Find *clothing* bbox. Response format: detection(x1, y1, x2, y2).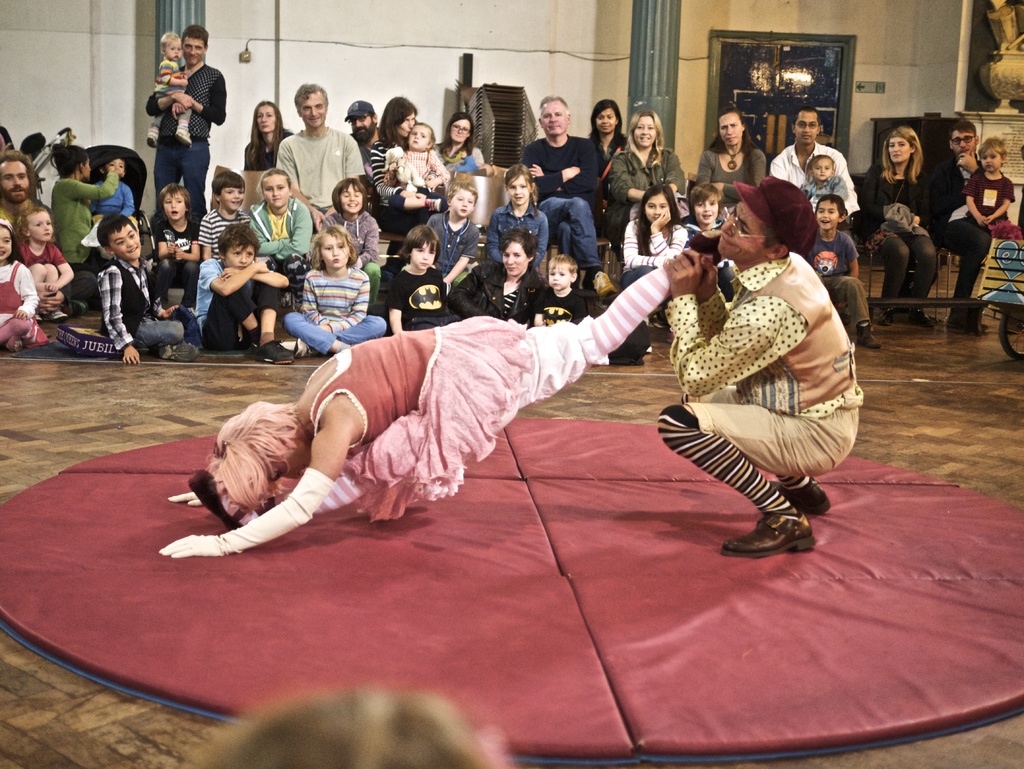
detection(94, 174, 137, 222).
